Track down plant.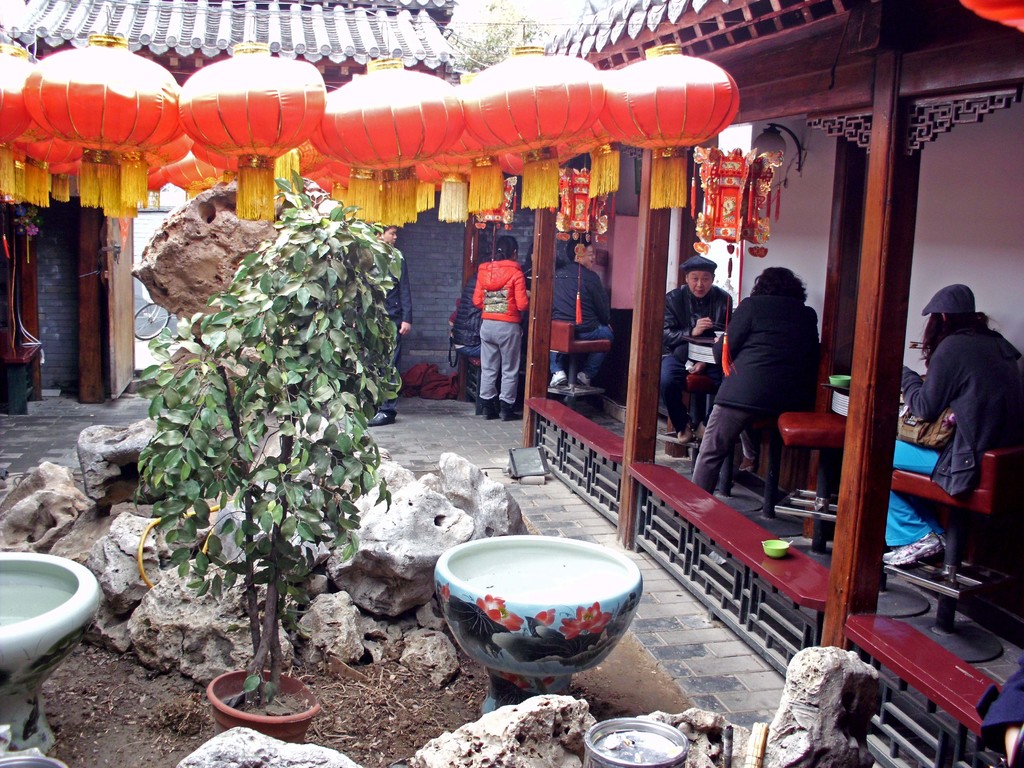
Tracked to <bbox>134, 164, 415, 751</bbox>.
